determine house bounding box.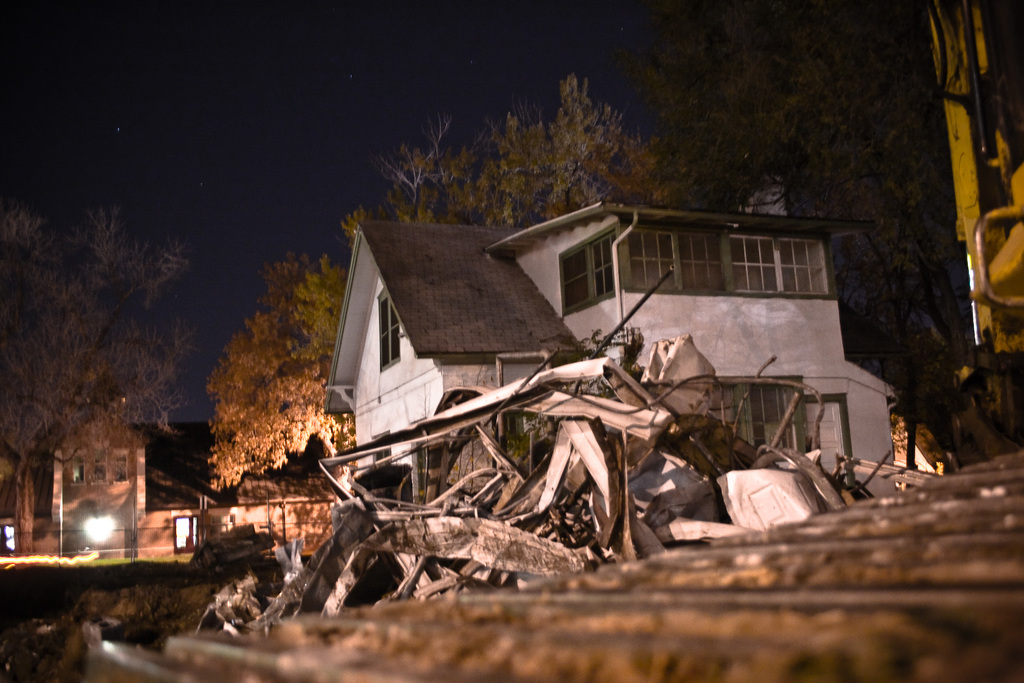
Determined: <bbox>323, 173, 901, 498</bbox>.
